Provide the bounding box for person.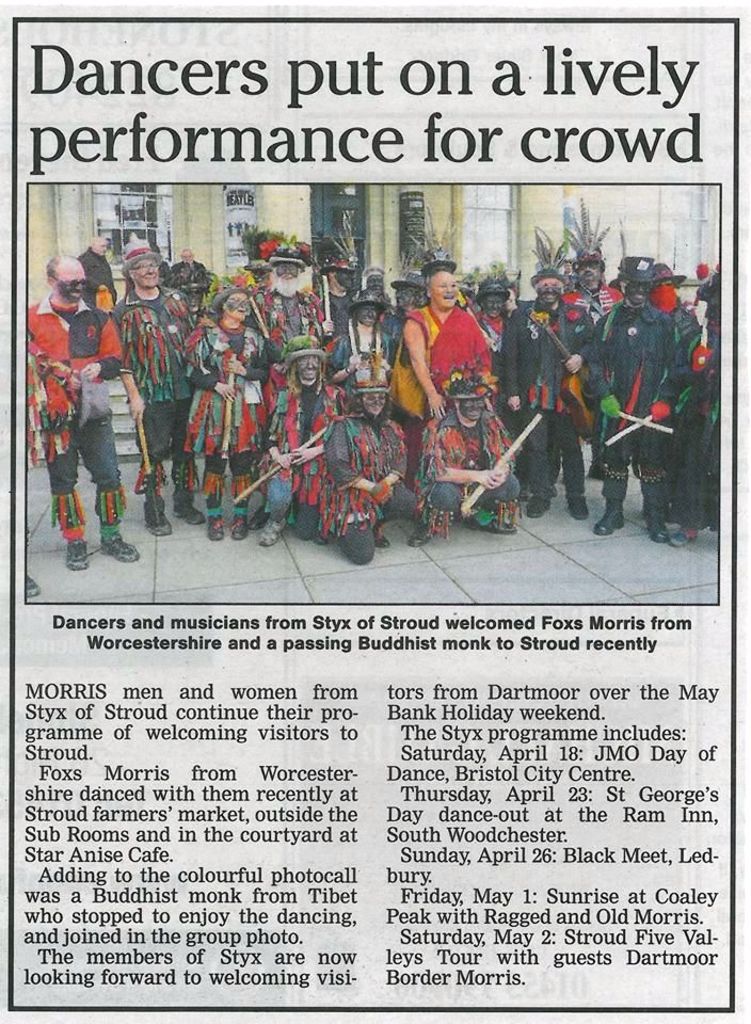
bbox=[421, 371, 527, 534].
